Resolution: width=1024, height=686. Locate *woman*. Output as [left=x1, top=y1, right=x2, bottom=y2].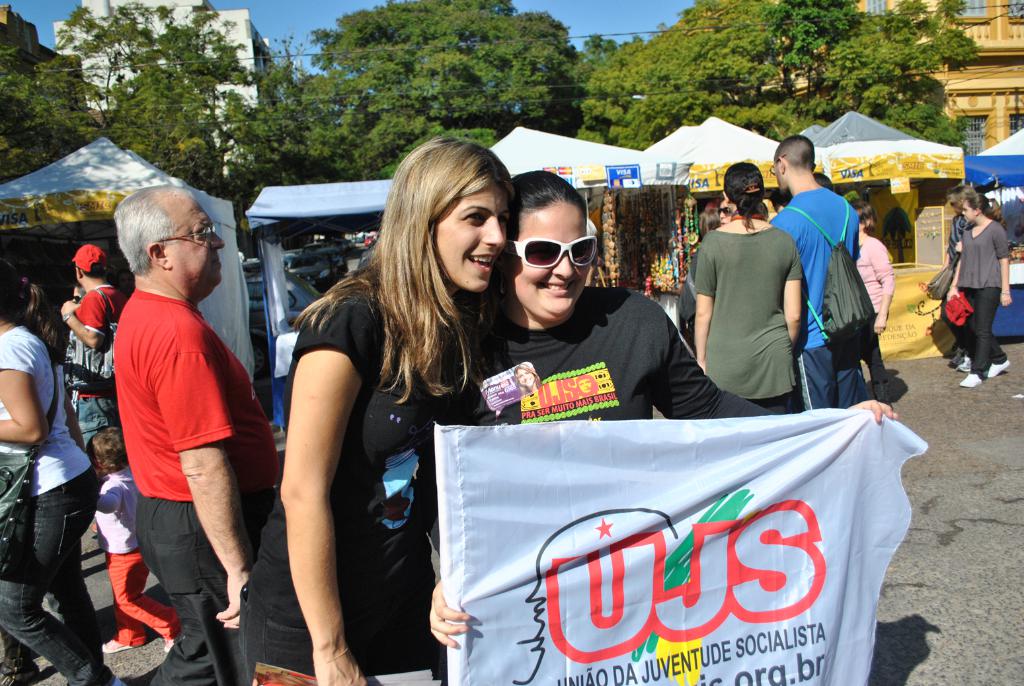
[left=697, top=157, right=803, bottom=411].
